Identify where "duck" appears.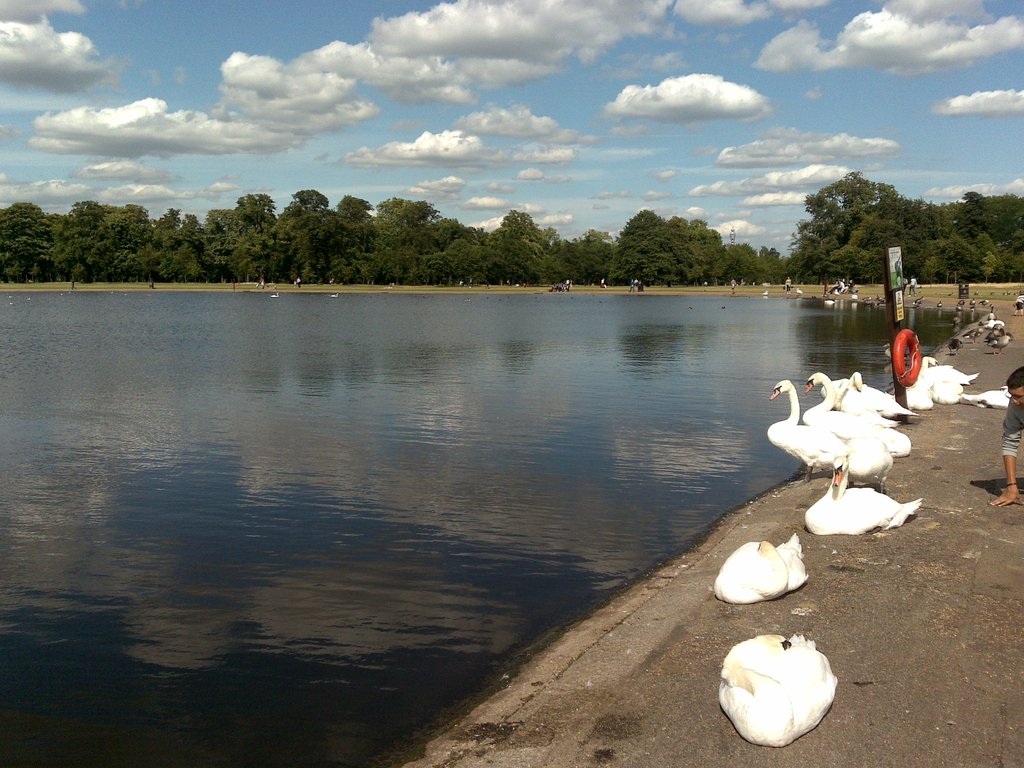
Appears at (left=915, top=351, right=996, bottom=389).
